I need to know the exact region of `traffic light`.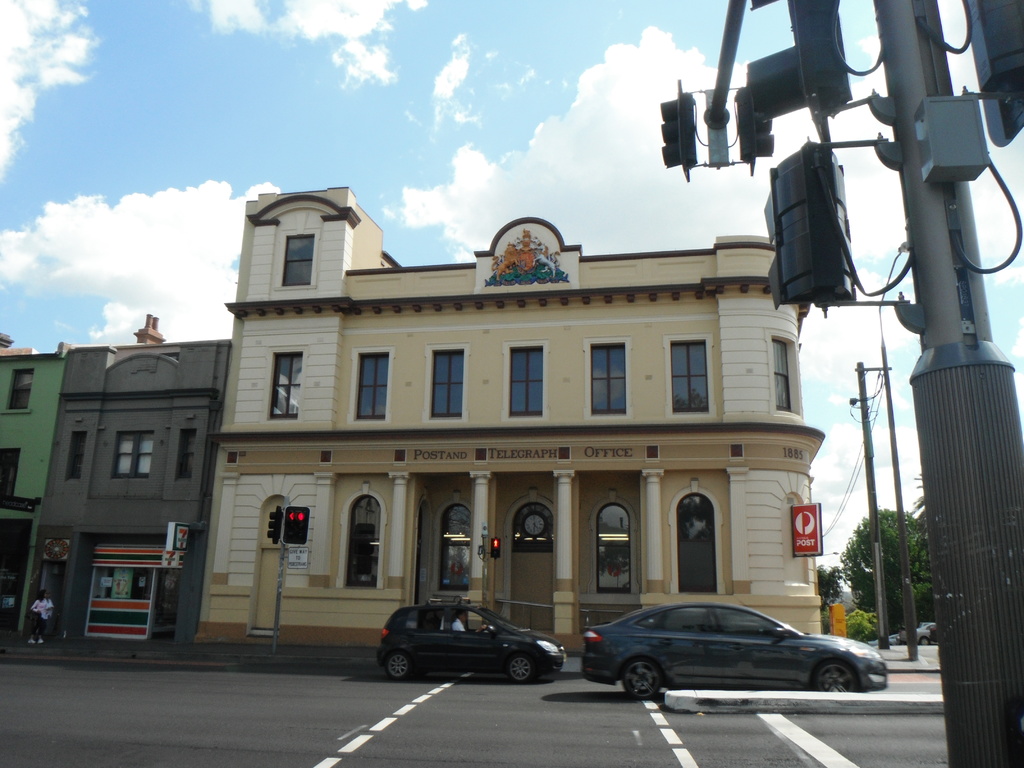
Region: box(961, 0, 1023, 147).
